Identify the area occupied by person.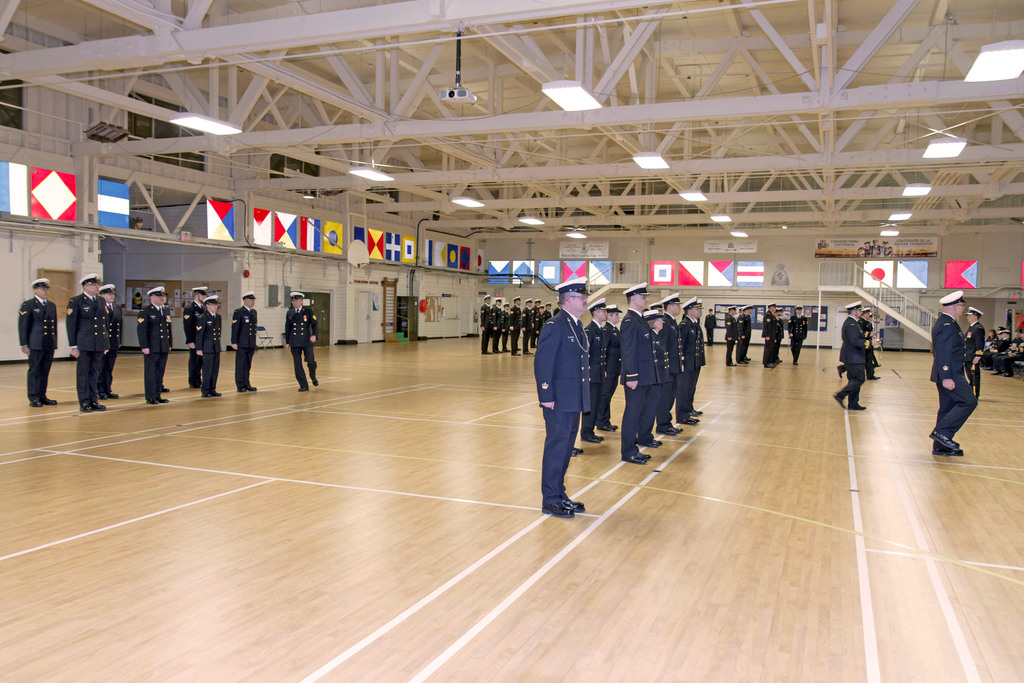
Area: (536,281,612,525).
